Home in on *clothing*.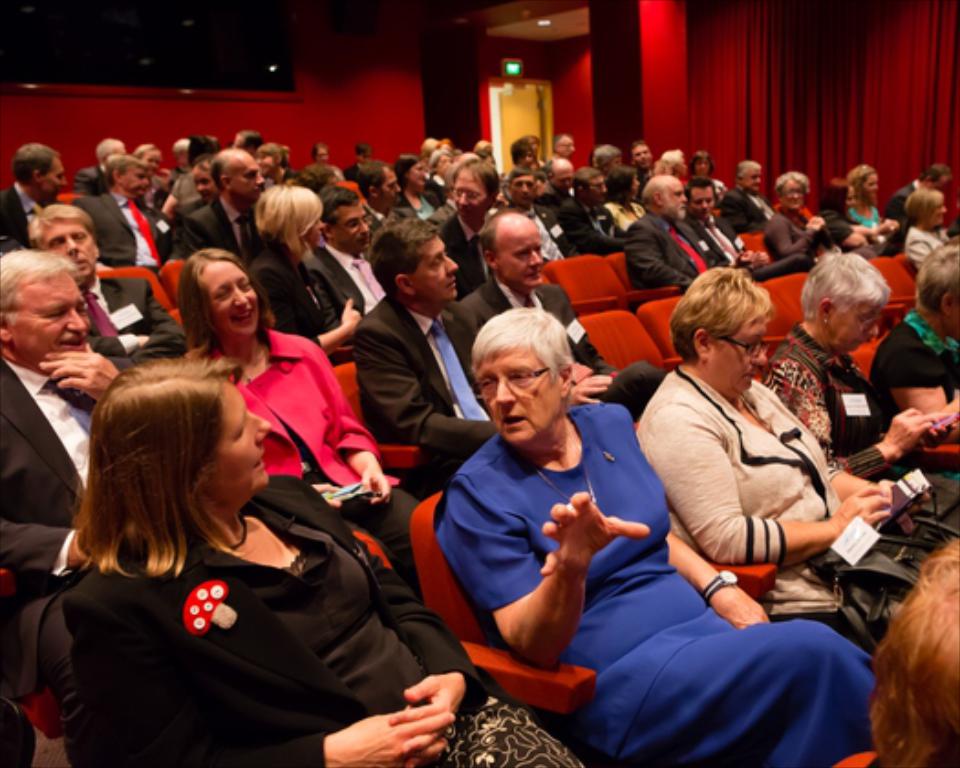
Homed in at bbox(315, 236, 369, 320).
